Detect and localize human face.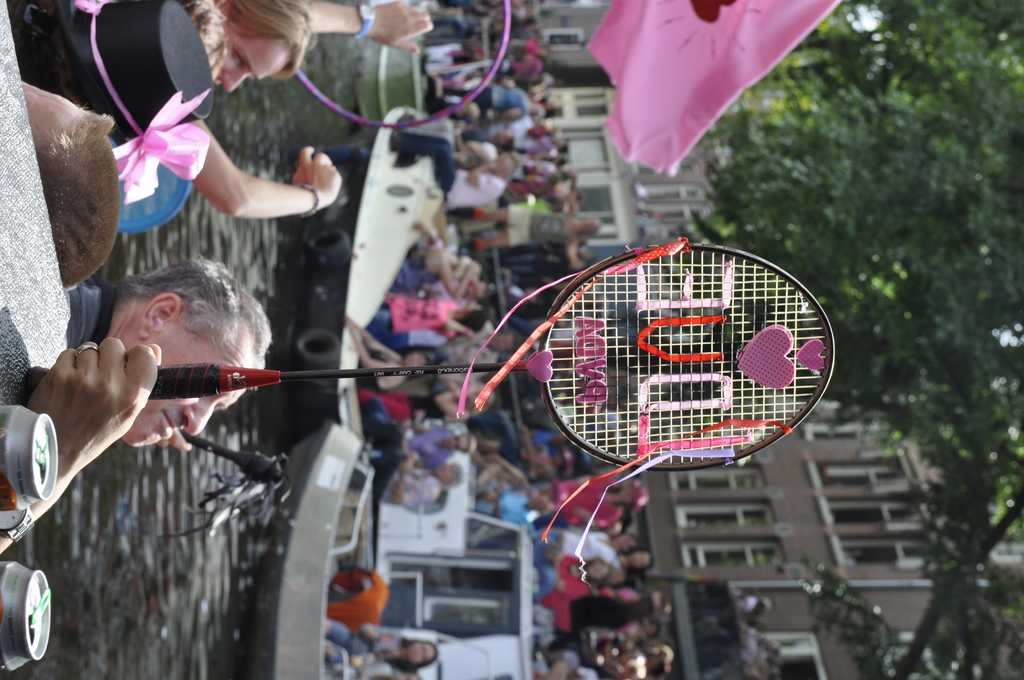
Localized at bbox=[214, 20, 288, 88].
